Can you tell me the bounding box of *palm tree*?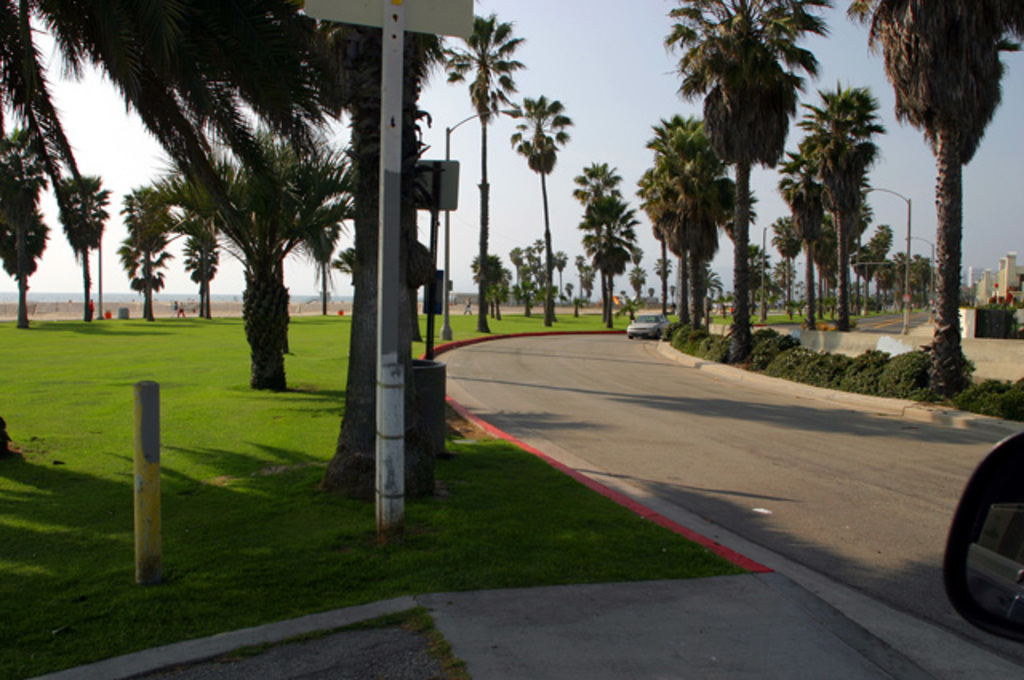
(467, 245, 509, 322).
